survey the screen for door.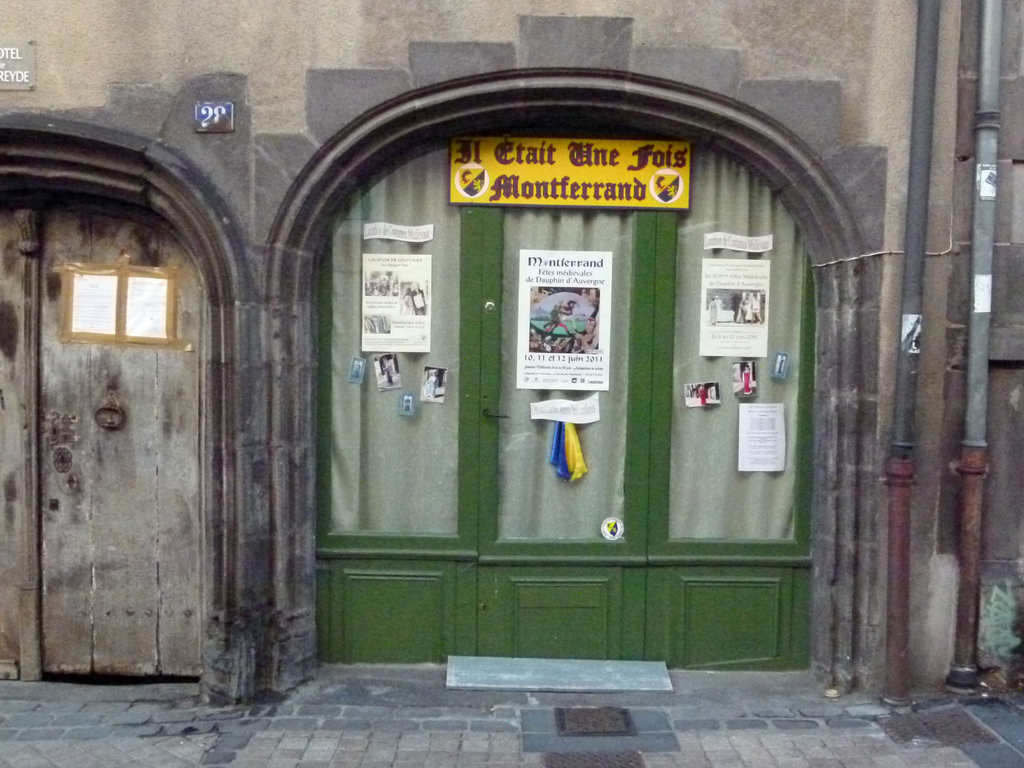
Survey found: [0,200,51,680].
